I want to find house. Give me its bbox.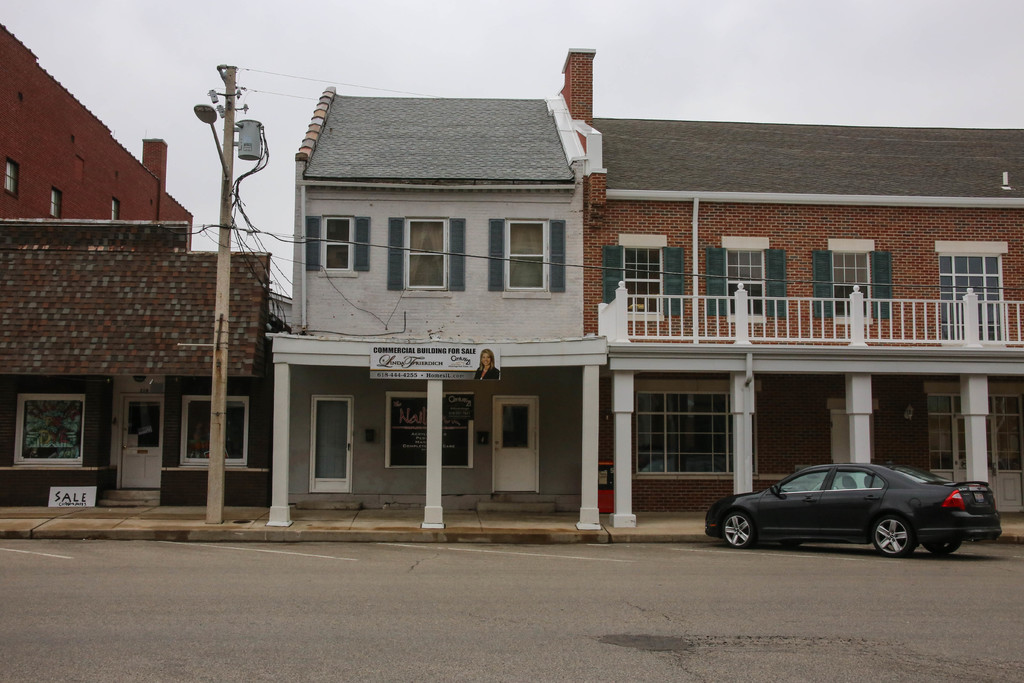
263, 84, 609, 532.
